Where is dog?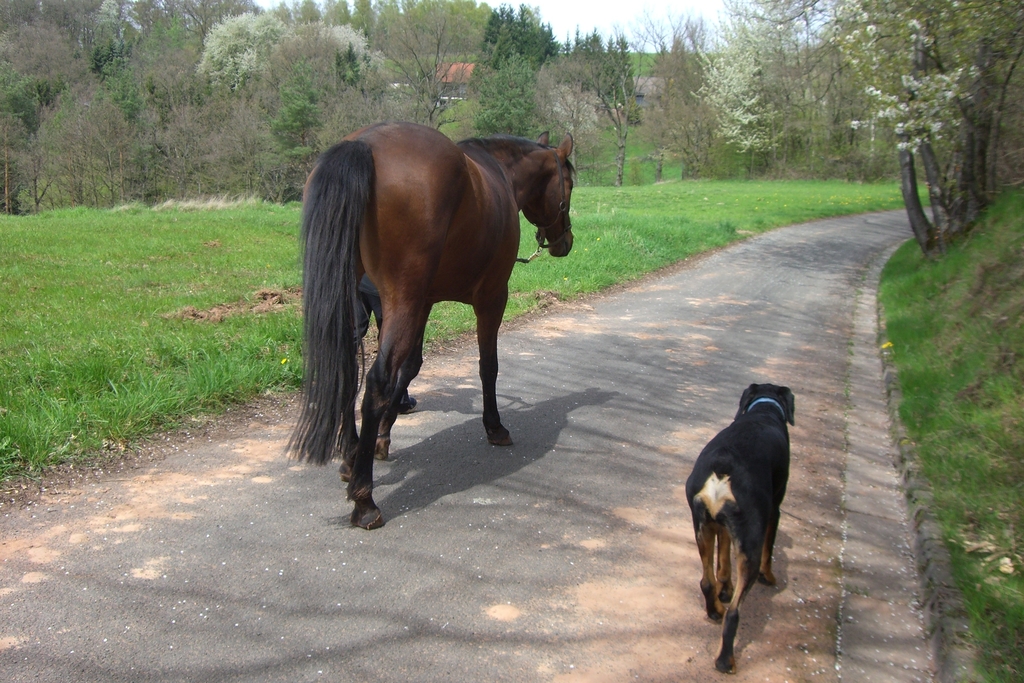
[683, 378, 797, 675].
